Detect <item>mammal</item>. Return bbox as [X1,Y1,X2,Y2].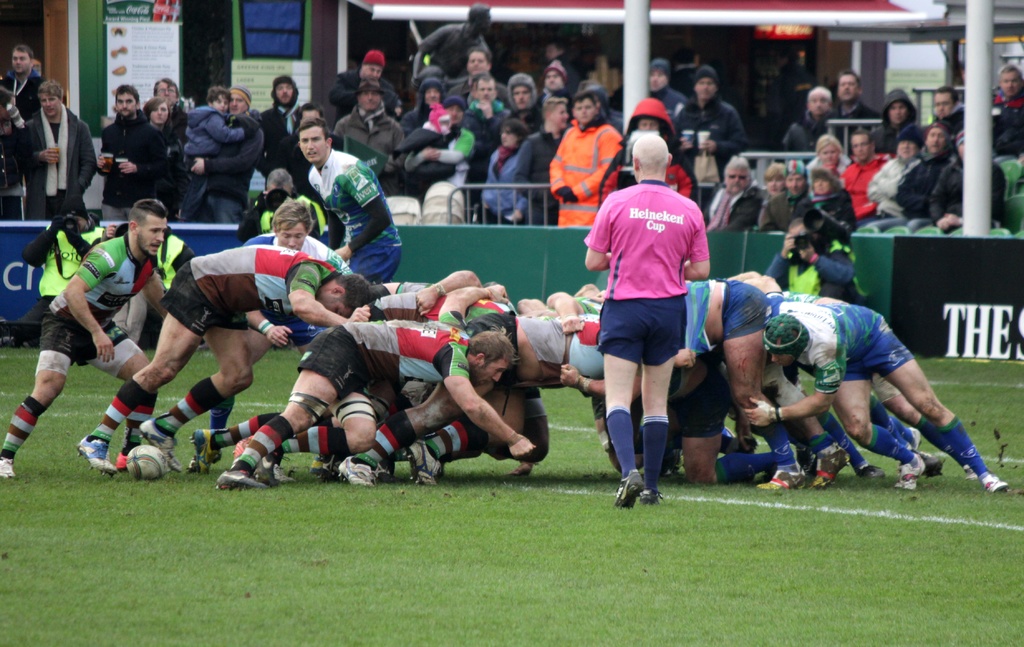
[643,56,692,111].
